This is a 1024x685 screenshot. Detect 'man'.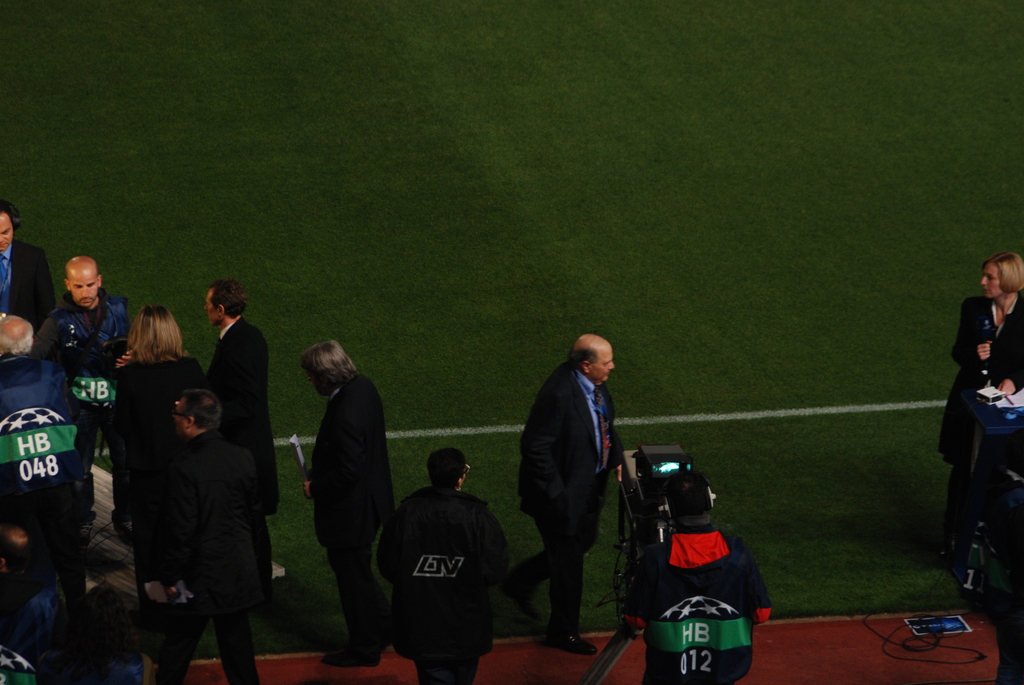
[x1=0, y1=200, x2=54, y2=325].
